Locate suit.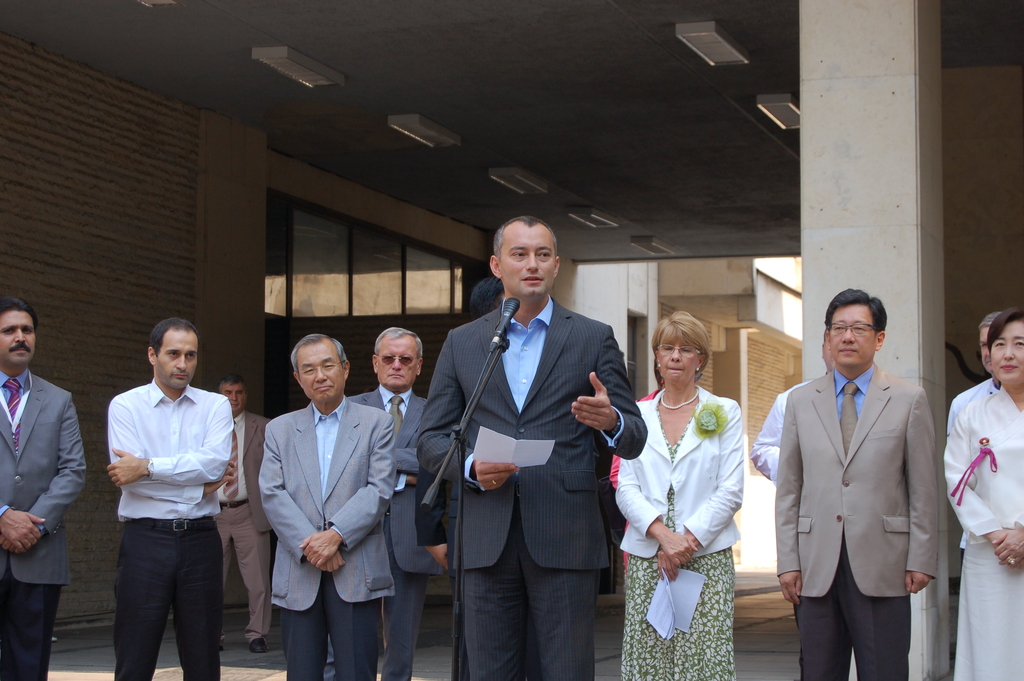
Bounding box: 259:399:399:680.
